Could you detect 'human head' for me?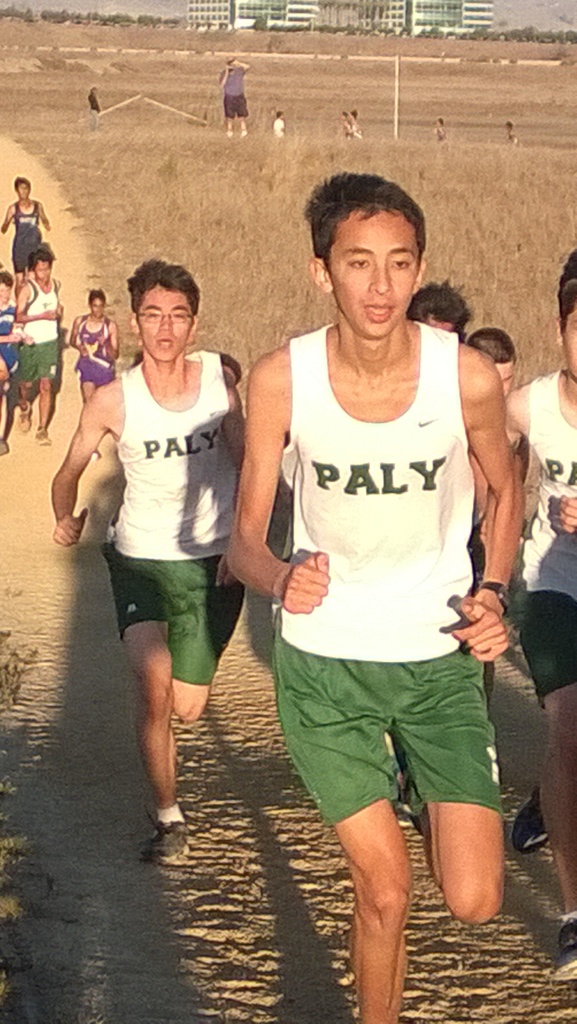
Detection result: box(291, 163, 442, 342).
